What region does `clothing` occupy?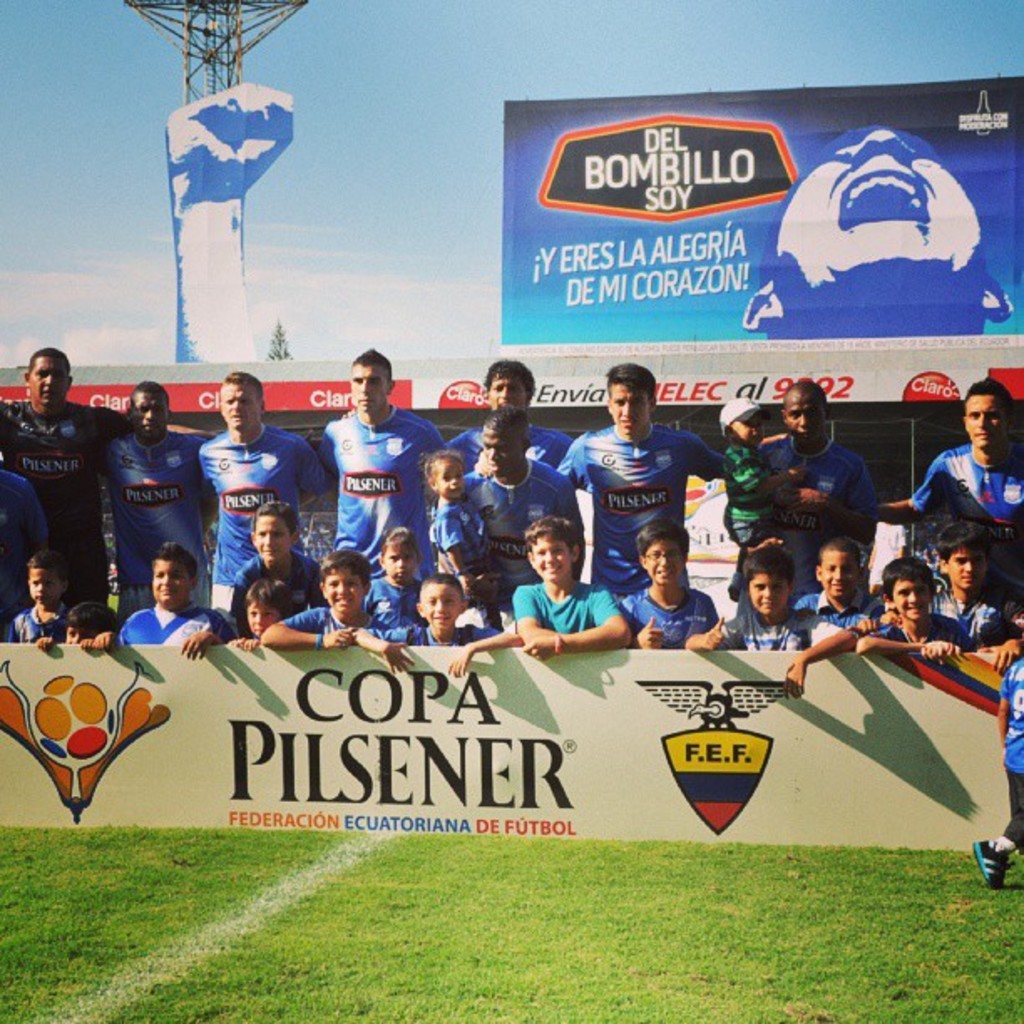
0/468/42/654.
